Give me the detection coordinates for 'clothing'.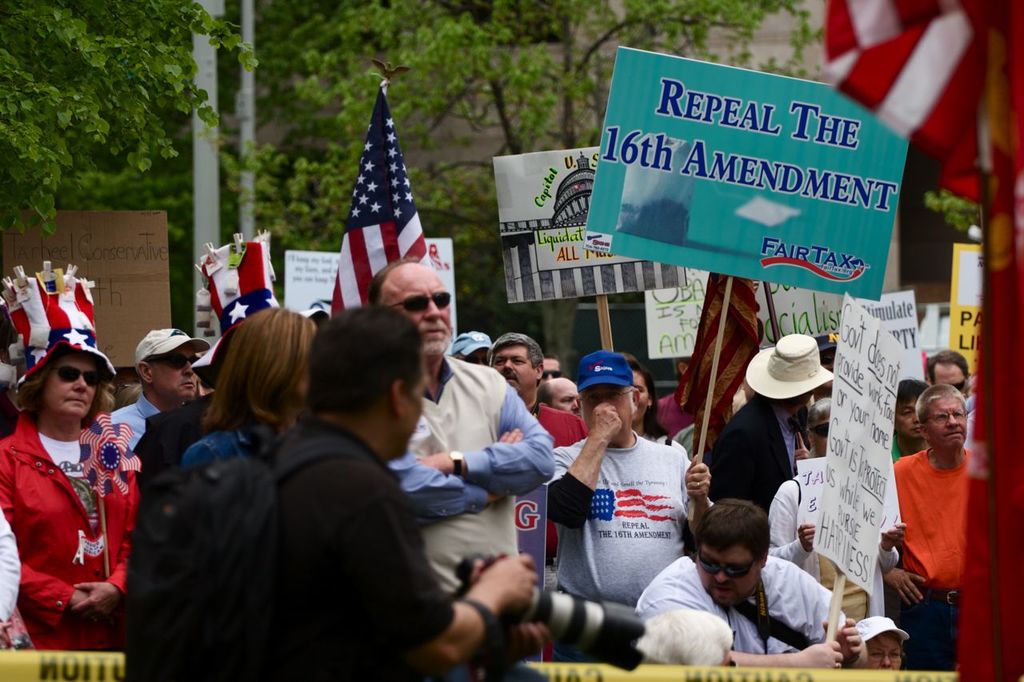
detection(106, 397, 169, 453).
